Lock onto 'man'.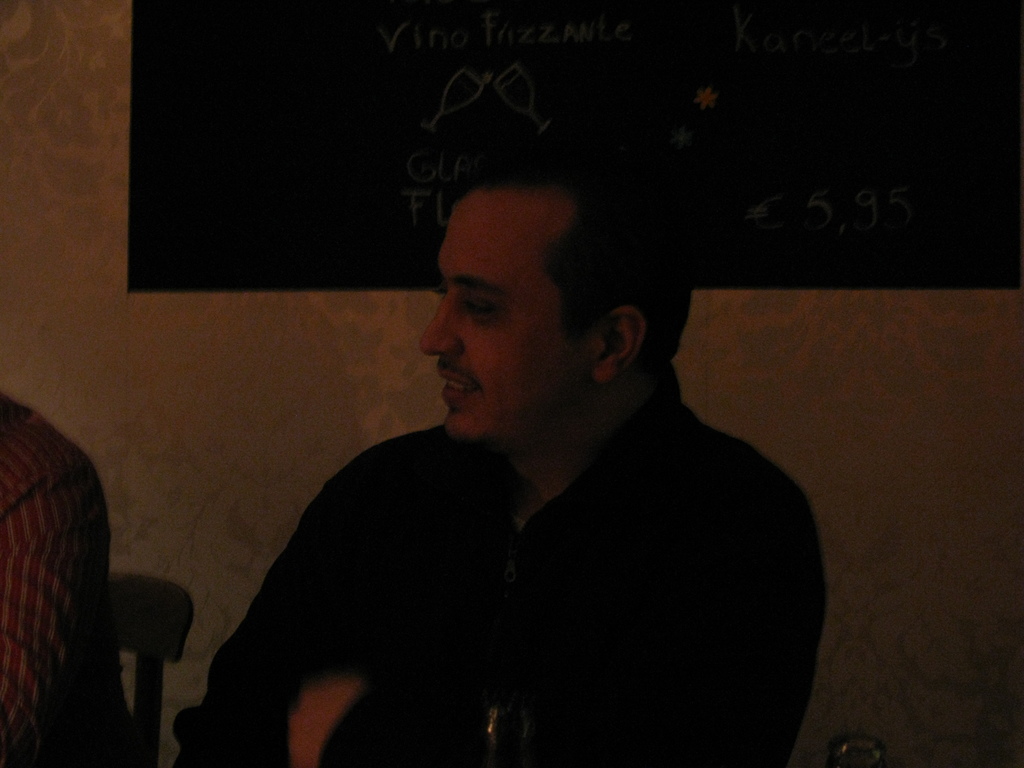
Locked: (0,385,137,767).
